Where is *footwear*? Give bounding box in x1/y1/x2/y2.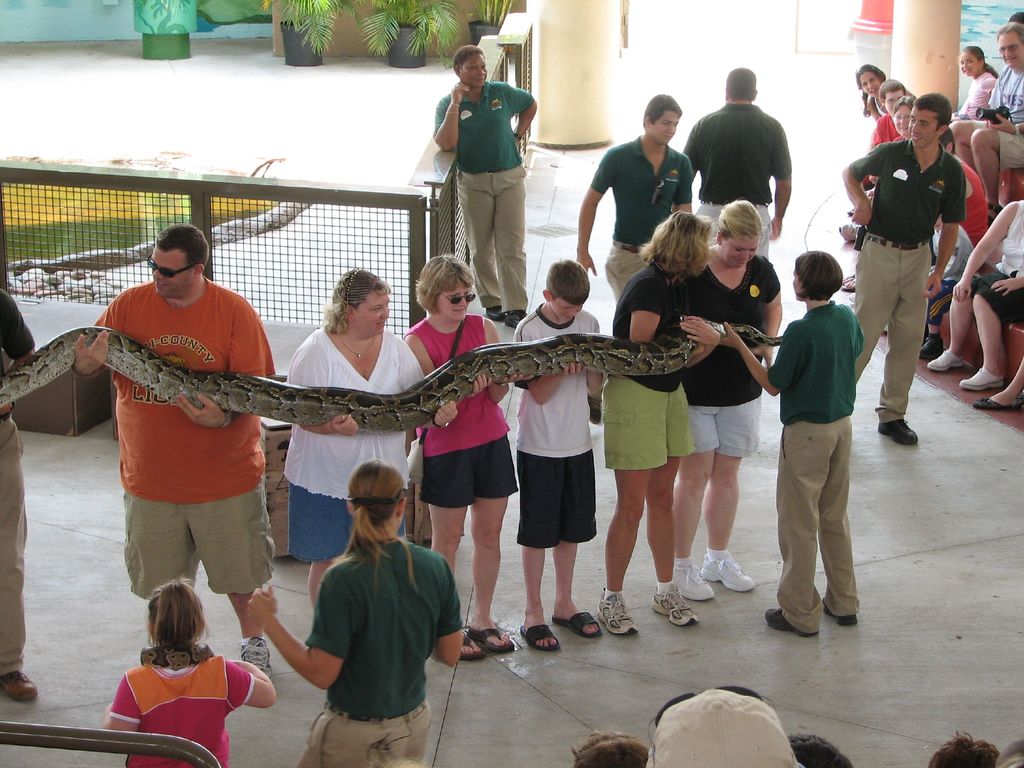
595/590/639/638.
